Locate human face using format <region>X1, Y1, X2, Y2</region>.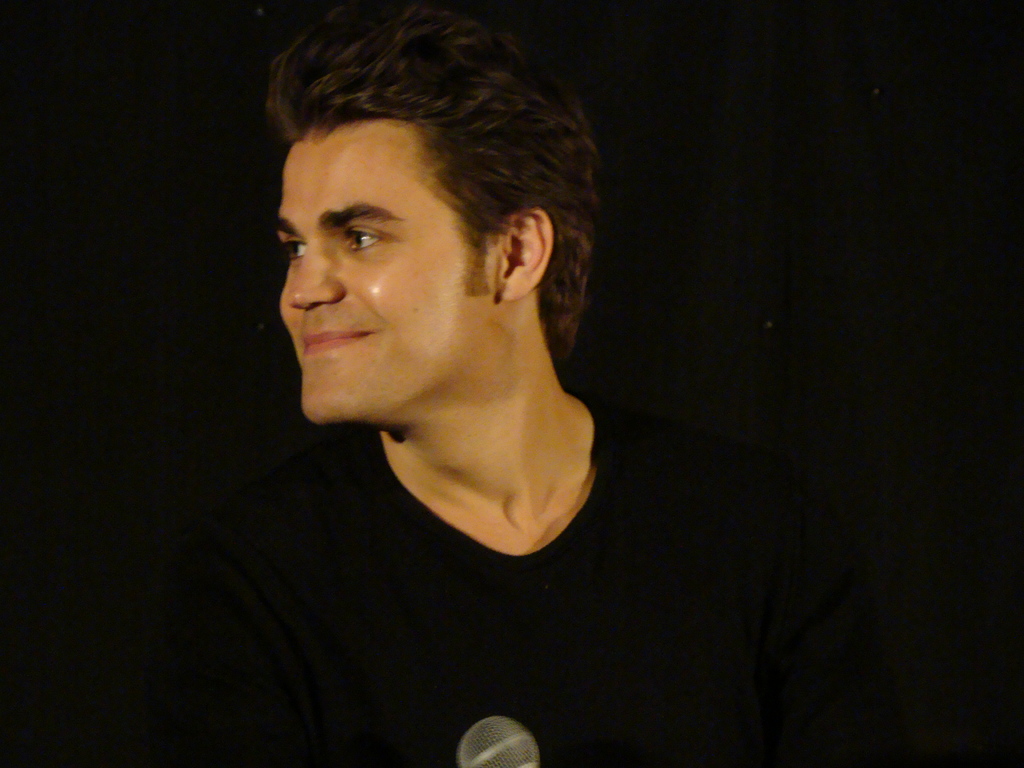
<region>276, 120, 493, 428</region>.
